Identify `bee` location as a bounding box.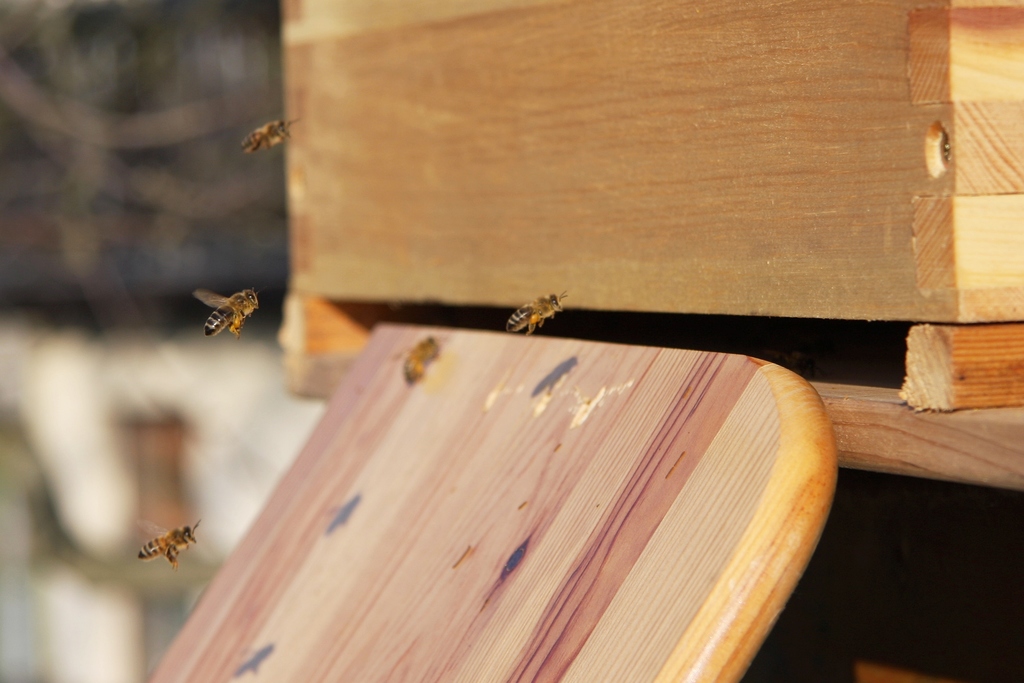
507/288/563/335.
